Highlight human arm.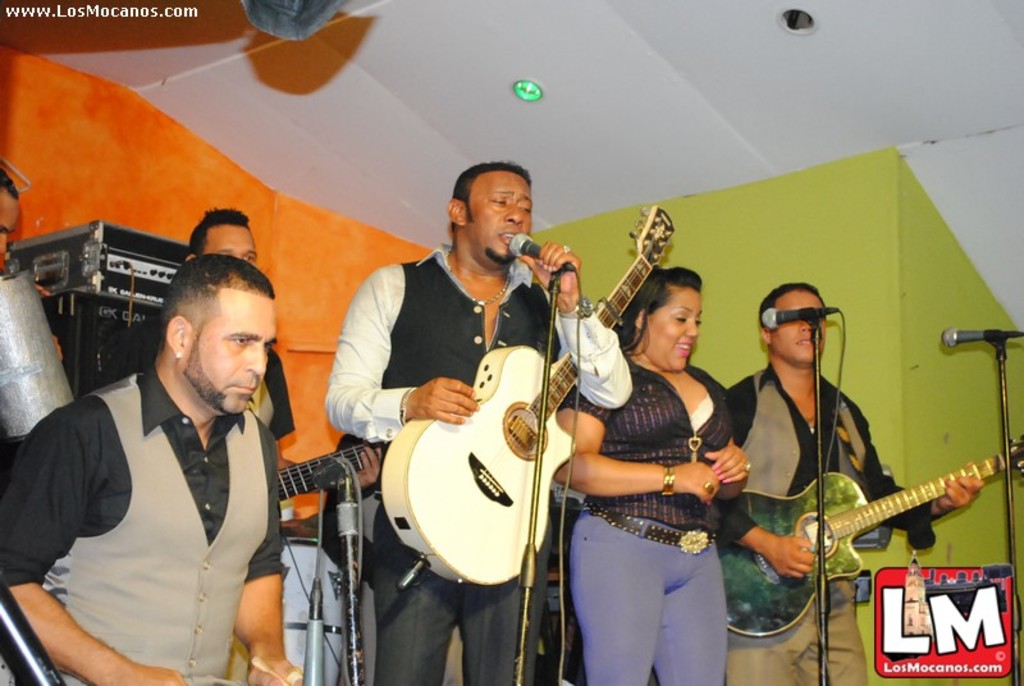
Highlighted region: BBox(858, 413, 991, 546).
